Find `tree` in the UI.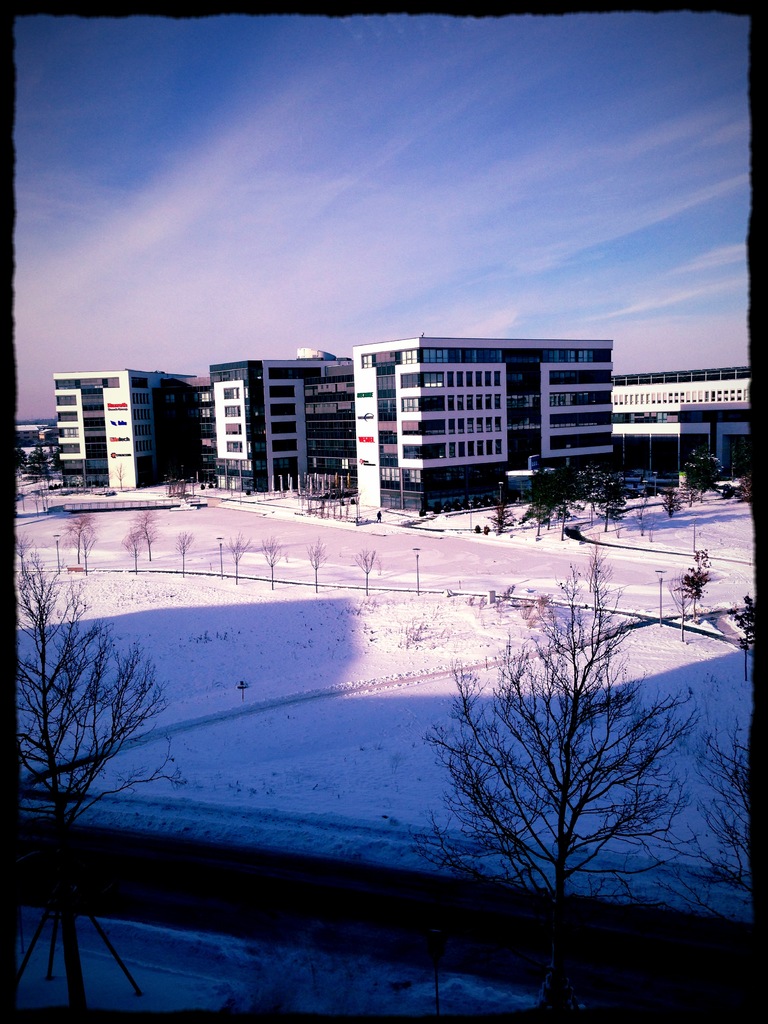
UI element at crop(265, 543, 279, 586).
